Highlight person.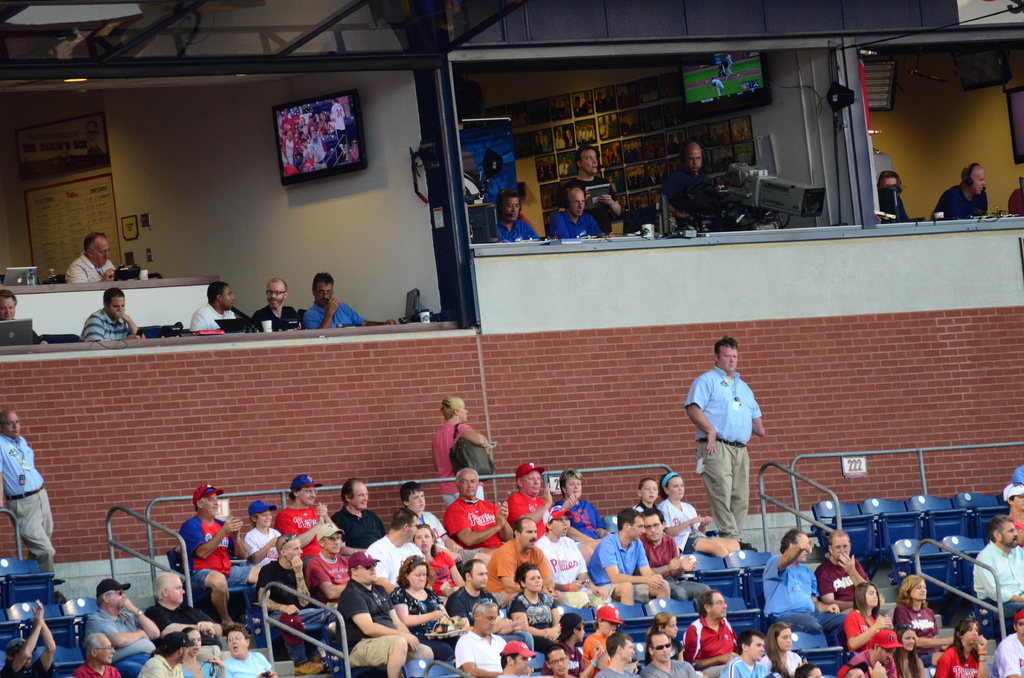
Highlighted region: (332,478,385,555).
